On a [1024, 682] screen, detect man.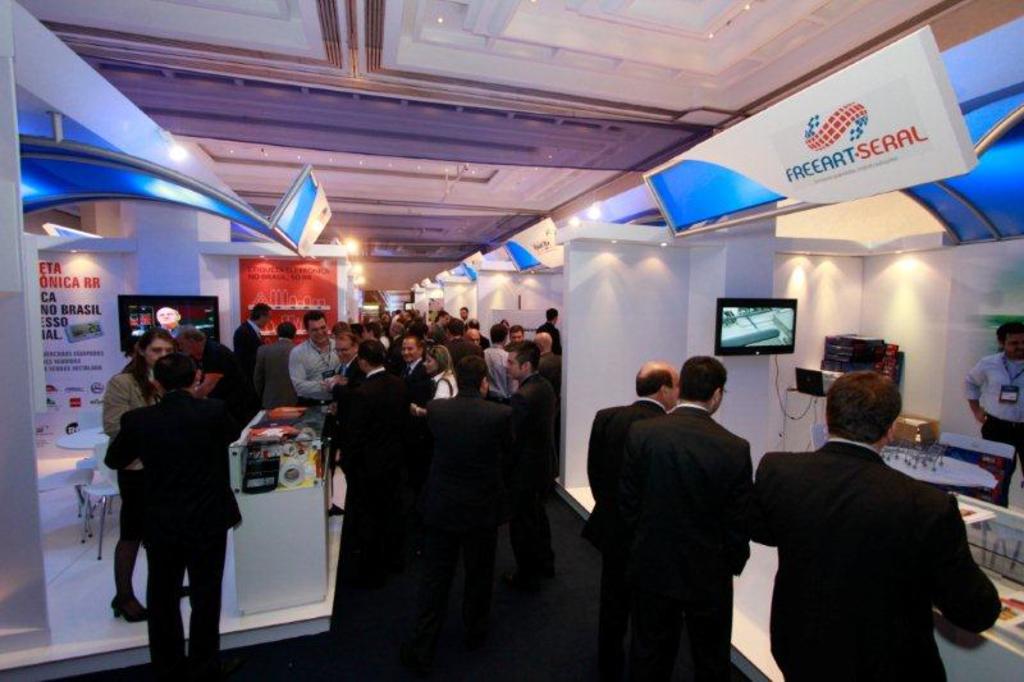
detection(479, 324, 520, 398).
